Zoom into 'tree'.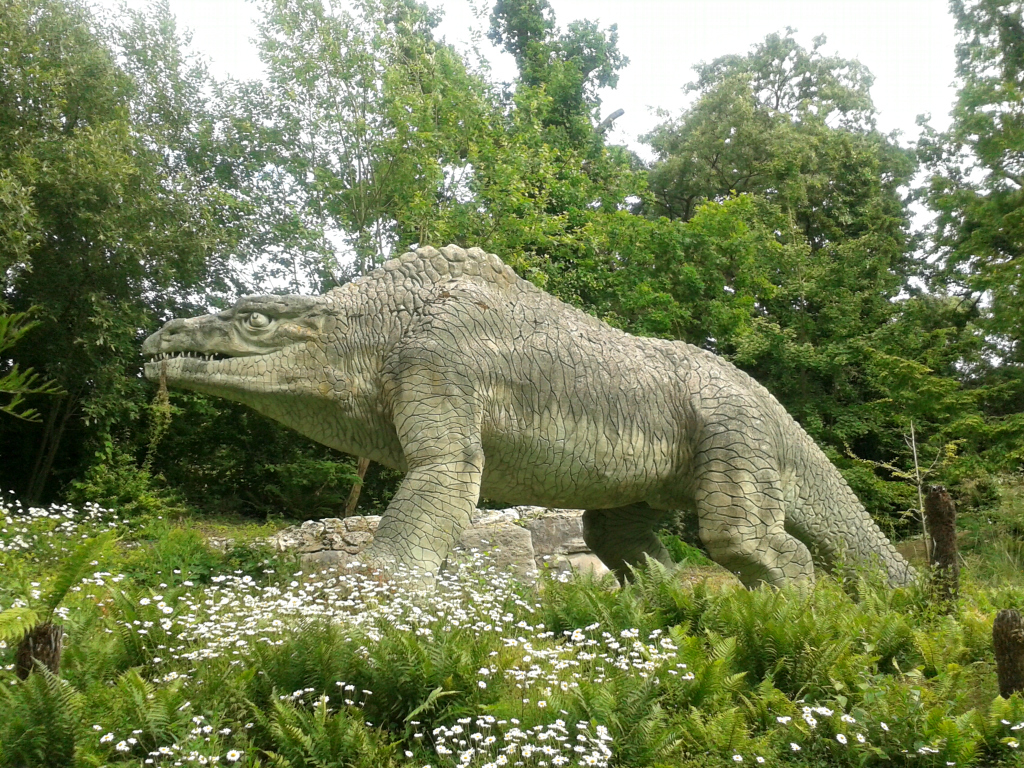
Zoom target: 648 29 927 449.
